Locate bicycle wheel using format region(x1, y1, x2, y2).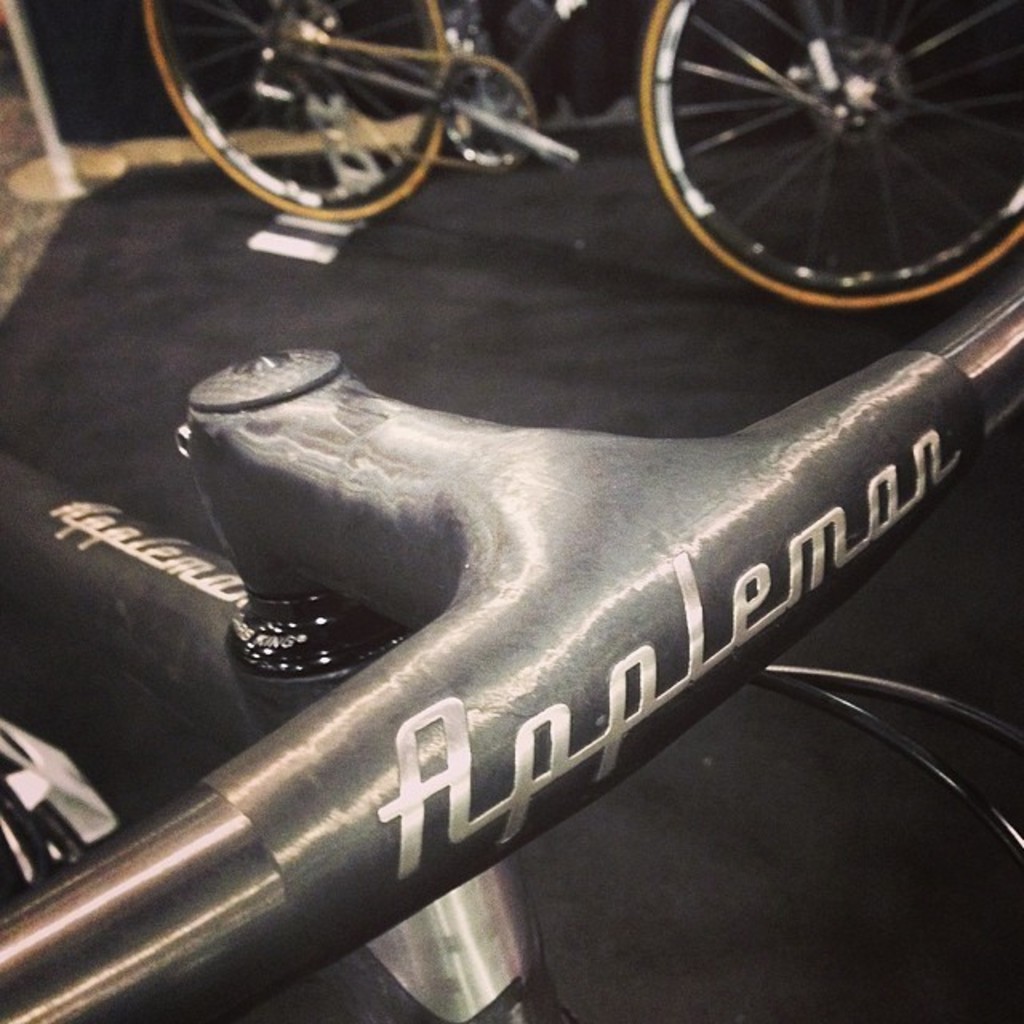
region(144, 0, 450, 229).
